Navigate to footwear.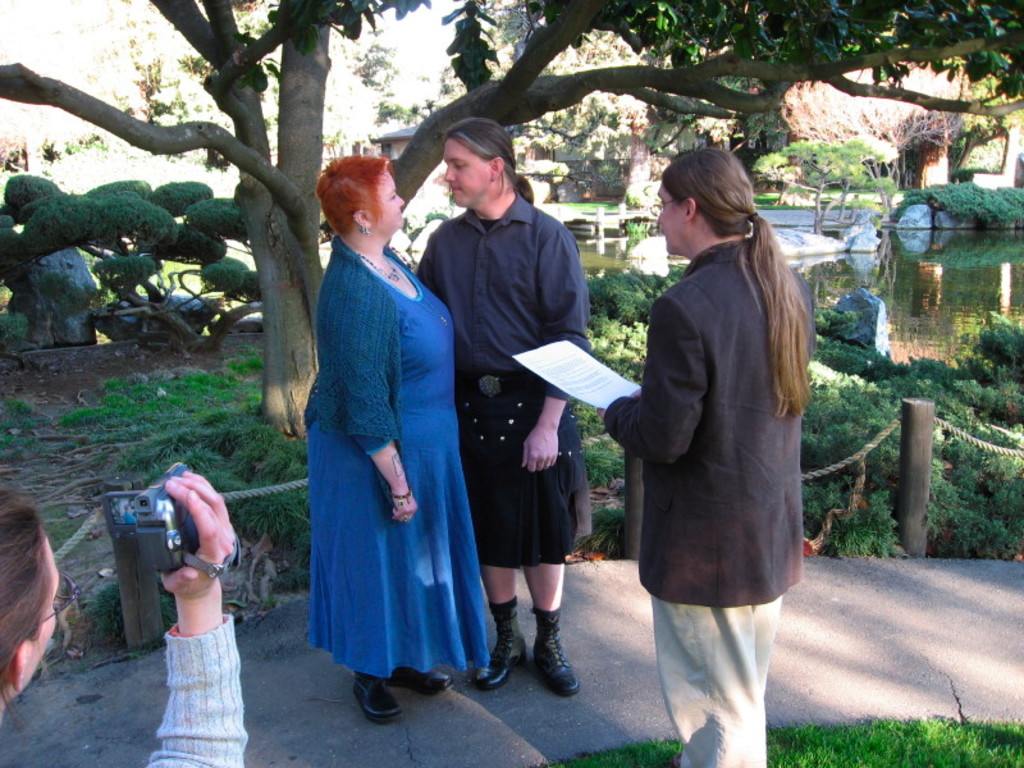
Navigation target: bbox=[396, 650, 452, 695].
